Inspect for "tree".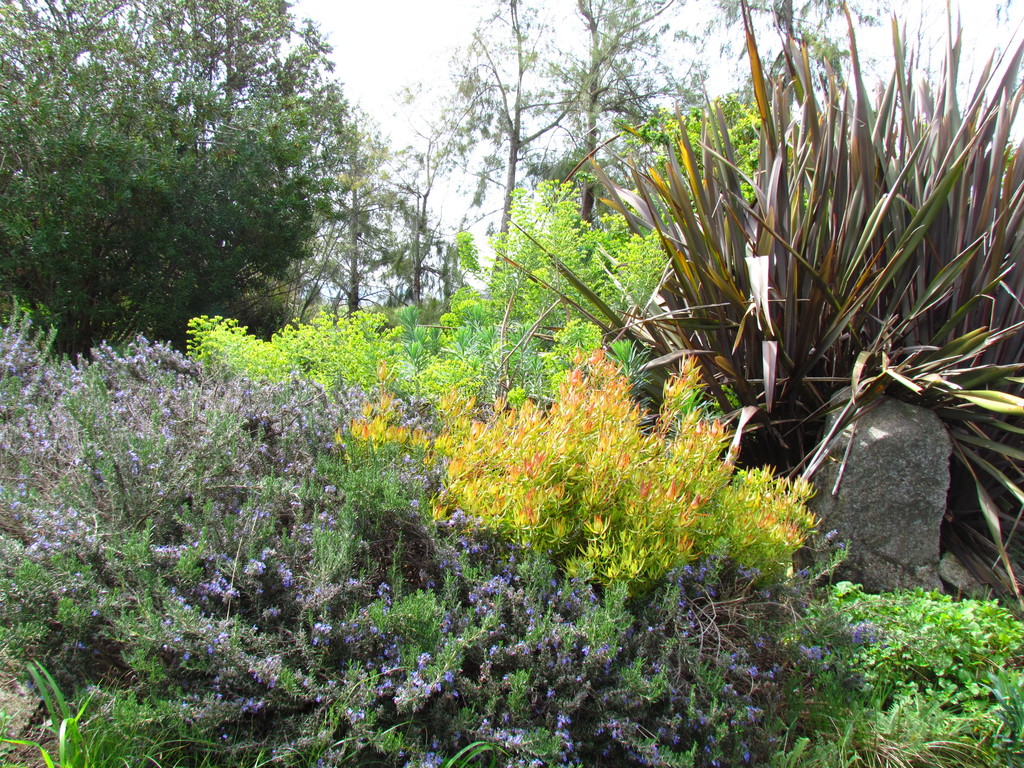
Inspection: <bbox>406, 0, 598, 305</bbox>.
